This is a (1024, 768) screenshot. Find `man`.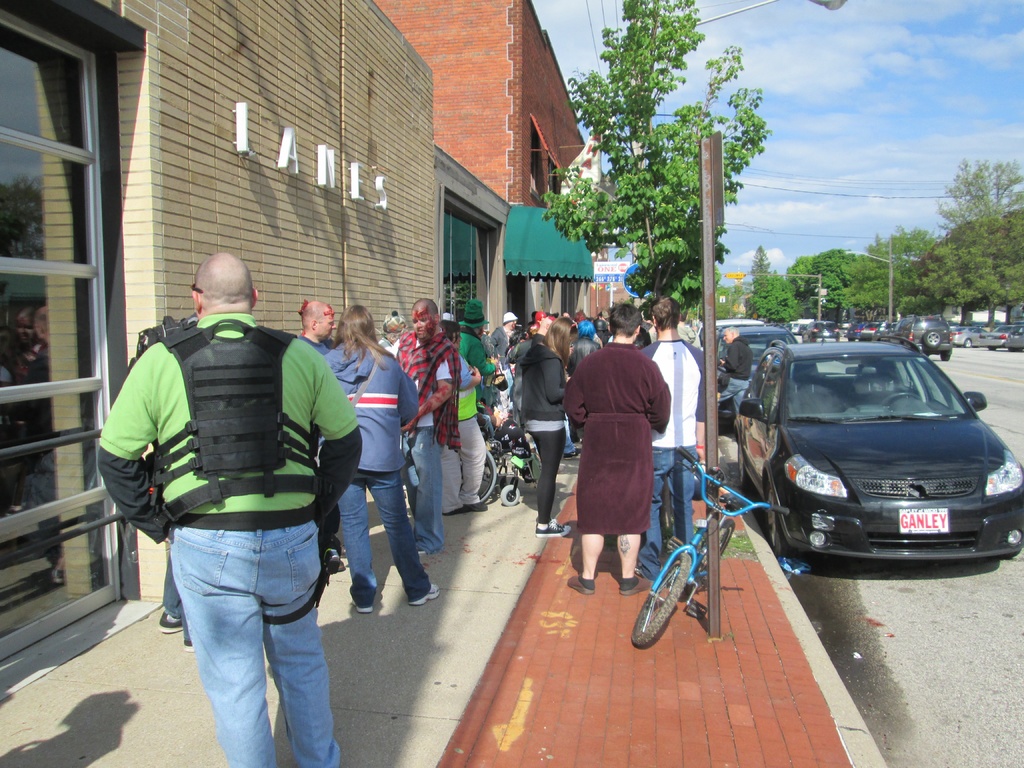
Bounding box: crop(296, 300, 344, 361).
